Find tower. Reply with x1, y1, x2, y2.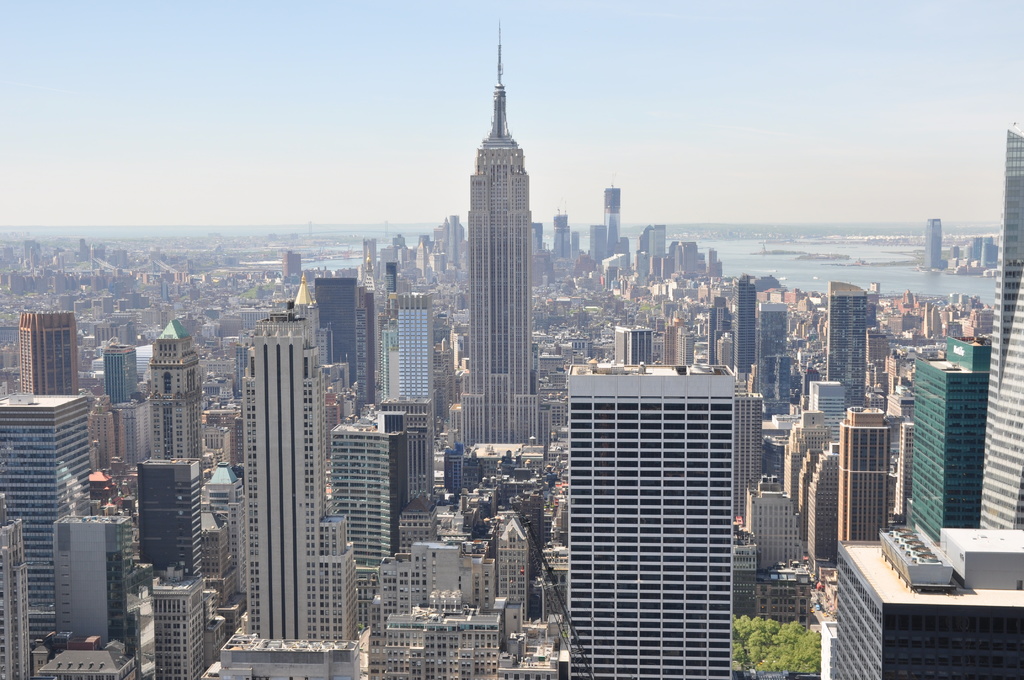
200, 298, 362, 679.
